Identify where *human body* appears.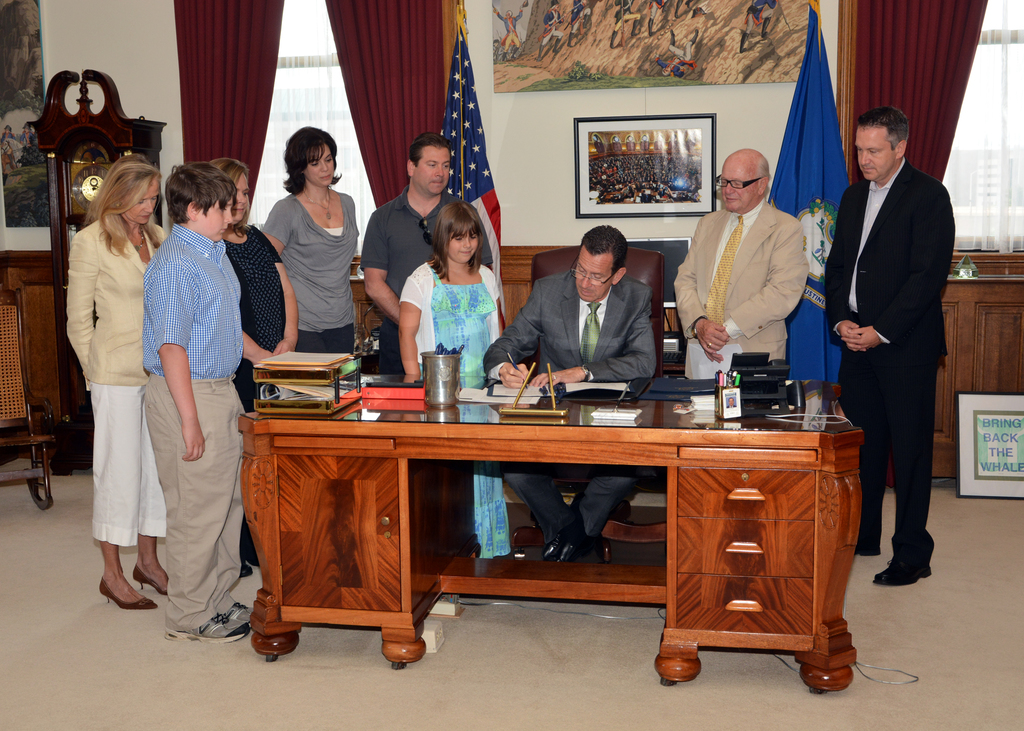
Appears at l=539, t=7, r=560, b=54.
